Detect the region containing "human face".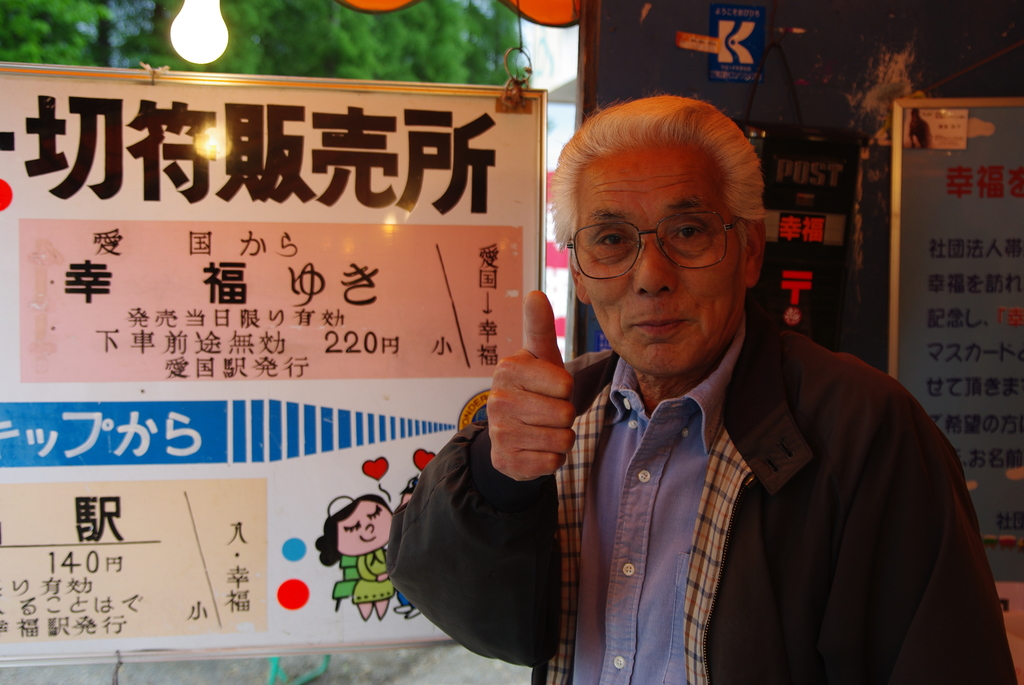
{"left": 575, "top": 146, "right": 746, "bottom": 376}.
